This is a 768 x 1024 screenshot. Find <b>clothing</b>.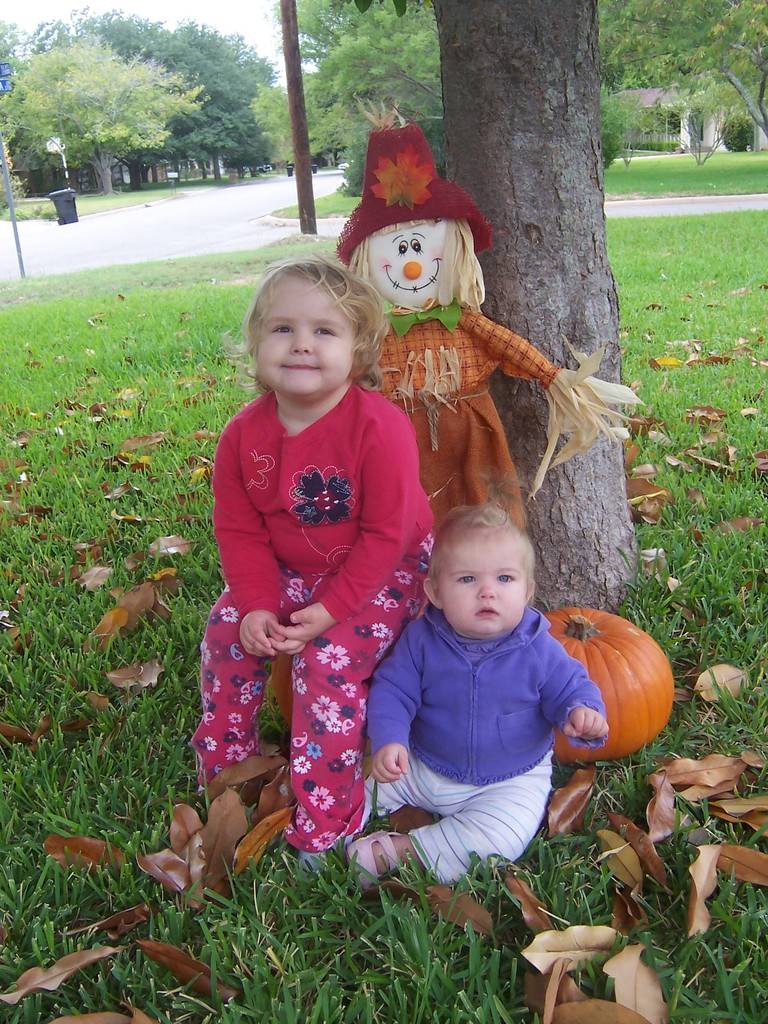
Bounding box: 353, 771, 560, 869.
